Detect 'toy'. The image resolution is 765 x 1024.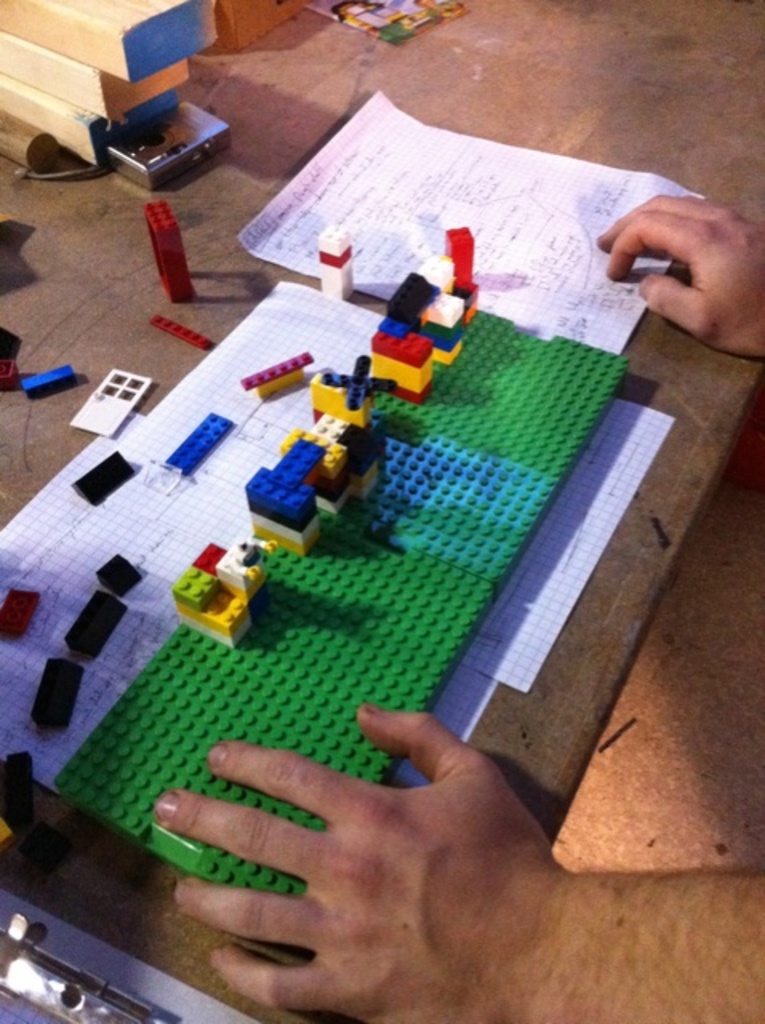
box=[0, 590, 42, 646].
